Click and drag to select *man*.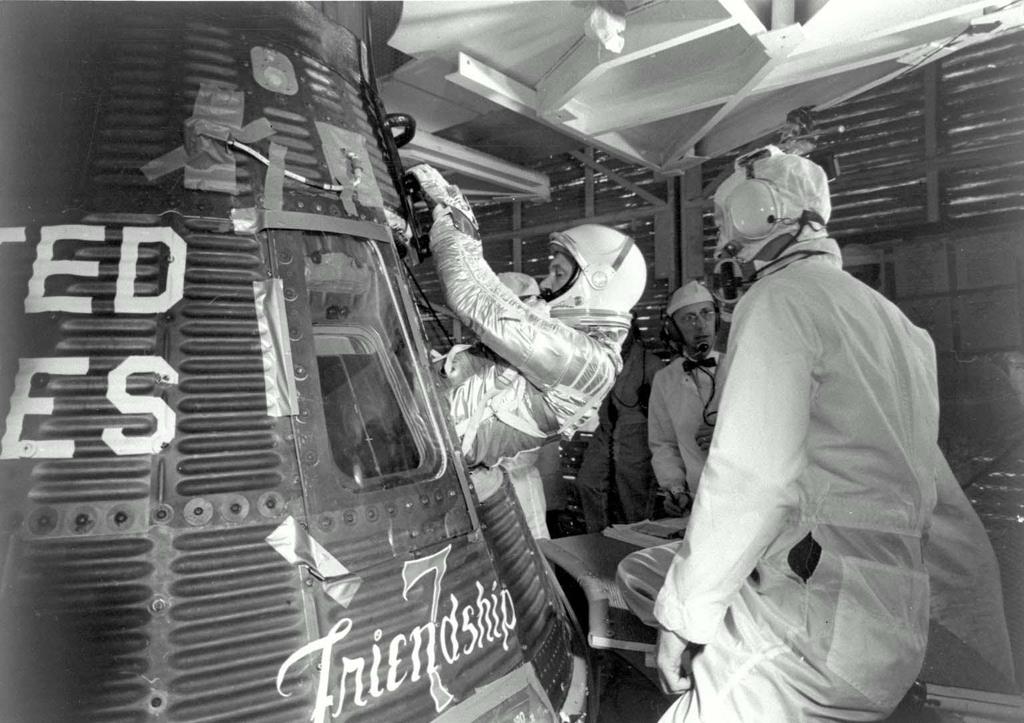
Selection: BBox(613, 80, 964, 722).
